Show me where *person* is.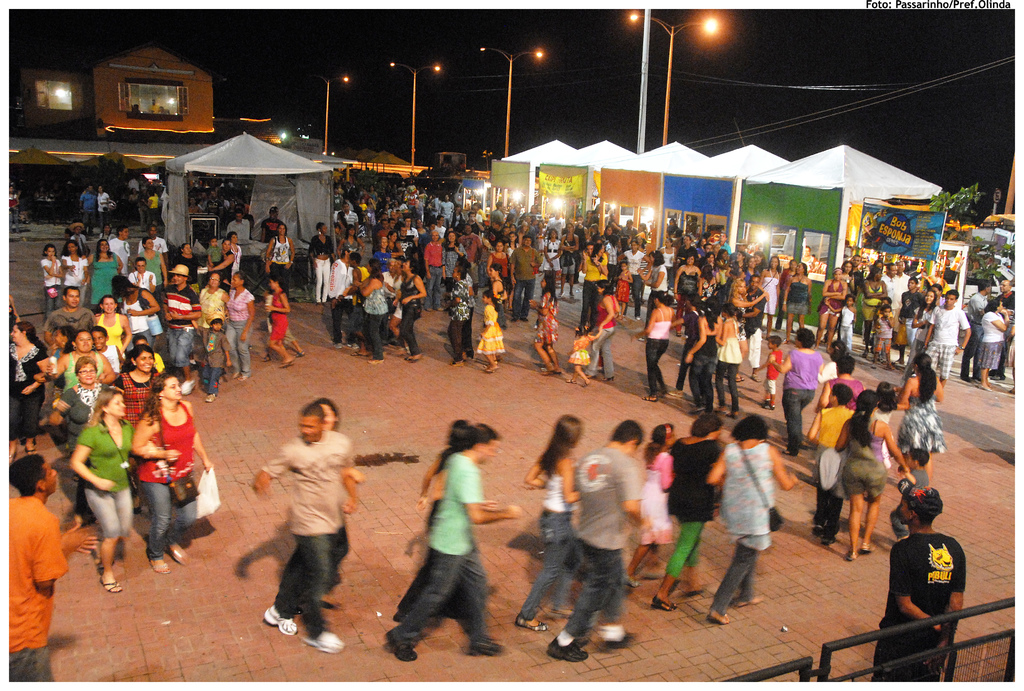
*person* is at pyautogui.locateOnScreen(638, 252, 669, 340).
